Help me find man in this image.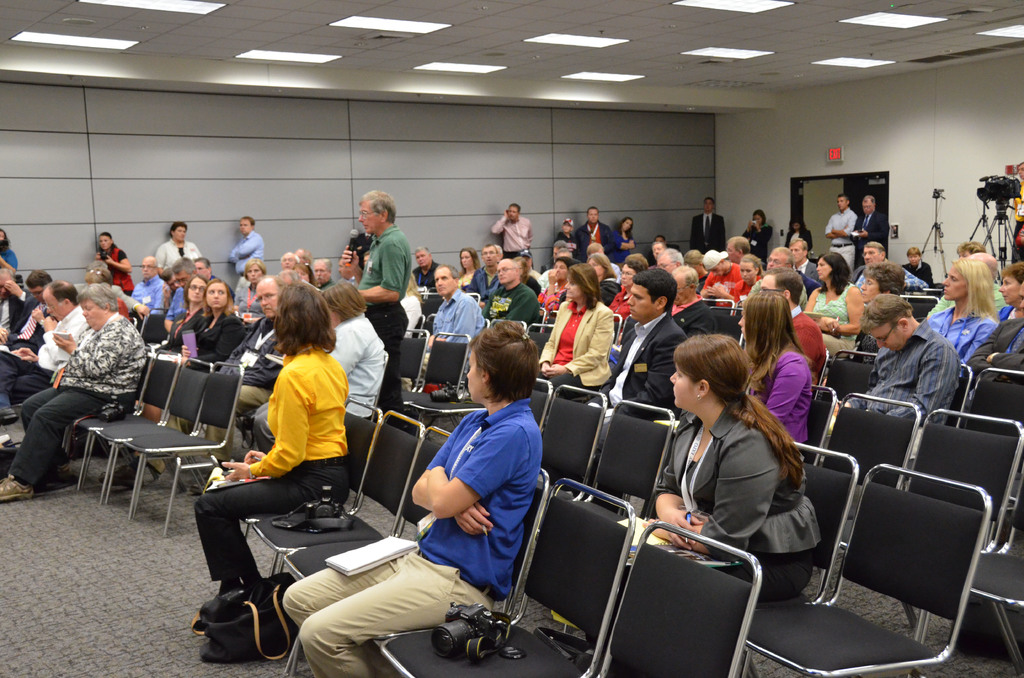
Found it: bbox=[187, 272, 282, 496].
